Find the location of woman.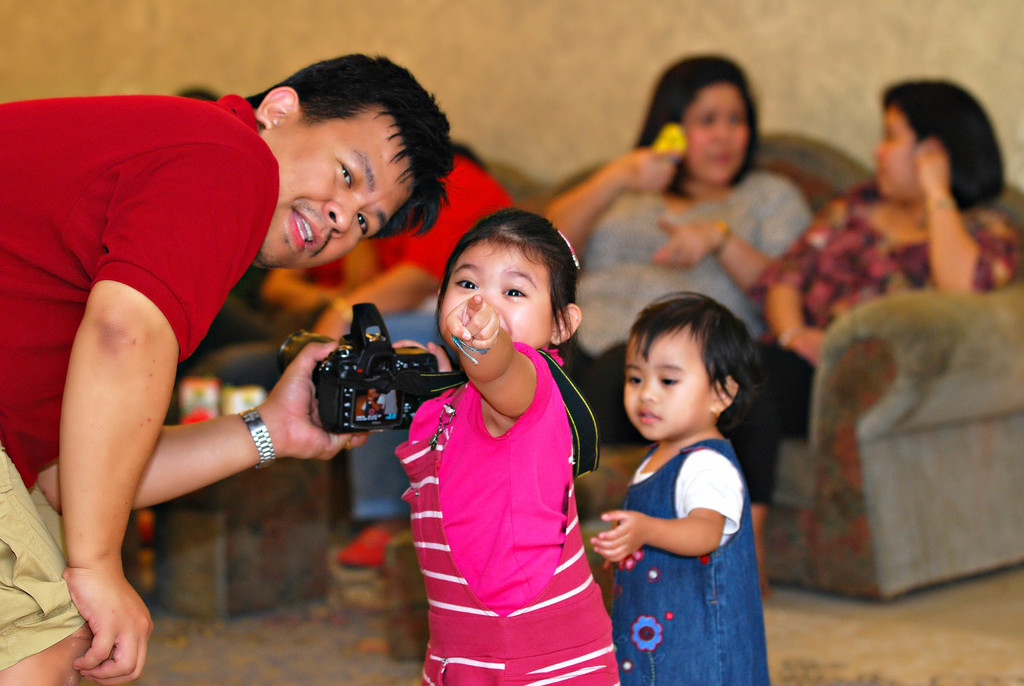
Location: {"x1": 724, "y1": 81, "x2": 1023, "y2": 578}.
